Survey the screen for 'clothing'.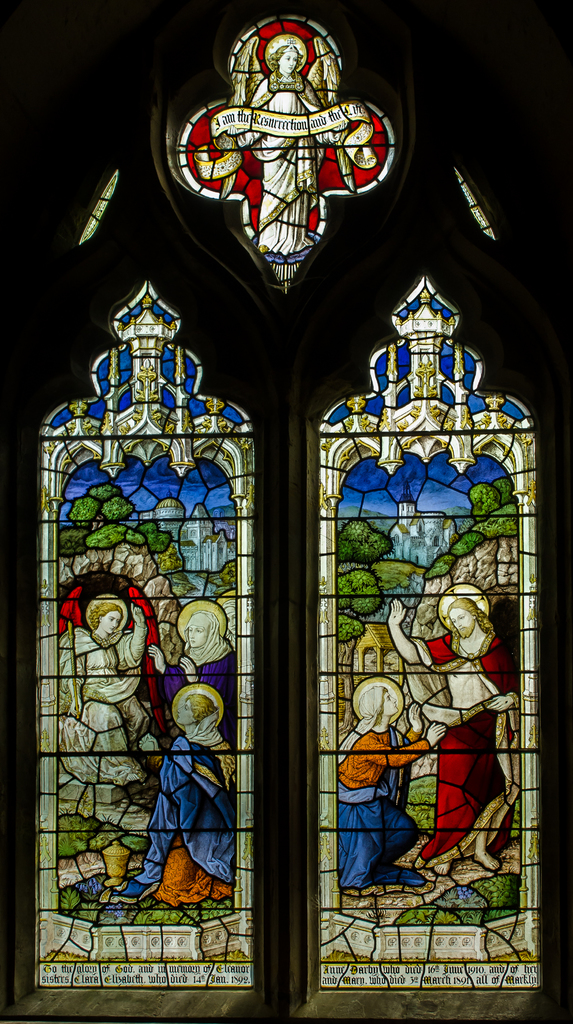
Survey found: <region>165, 635, 238, 753</region>.
